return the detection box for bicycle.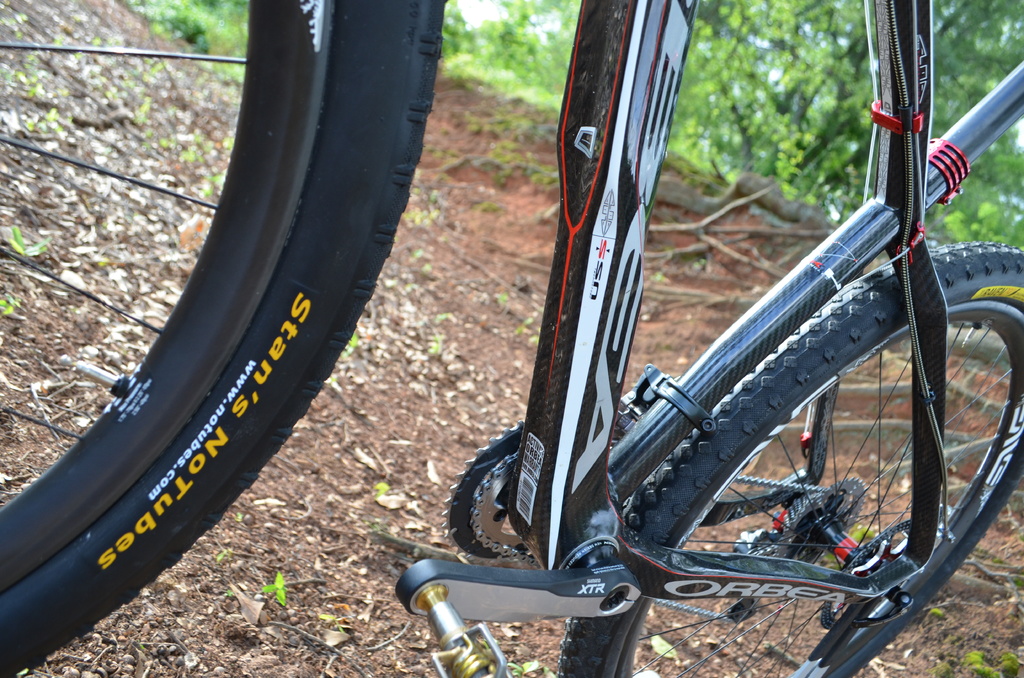
<box>0,0,1023,677</box>.
